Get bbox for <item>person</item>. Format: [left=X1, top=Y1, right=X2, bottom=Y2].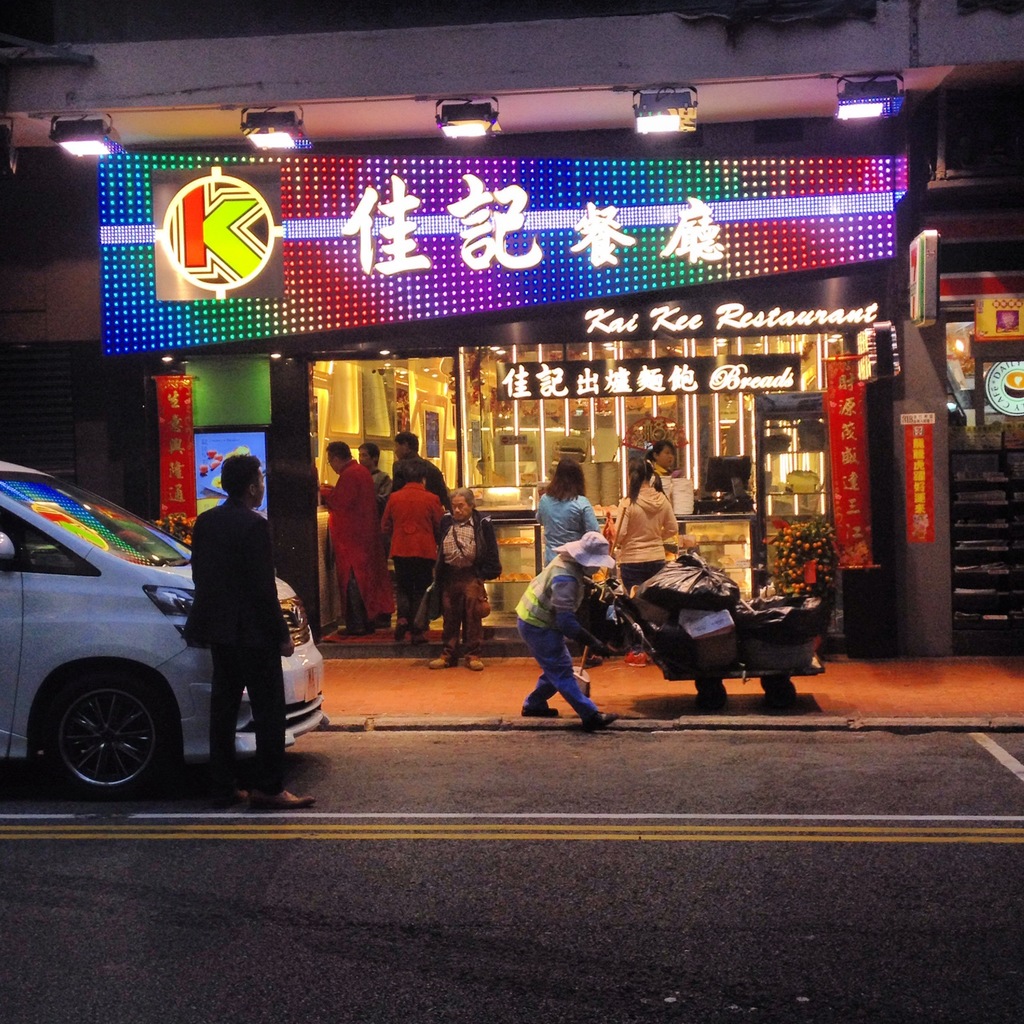
[left=511, top=508, right=612, bottom=733].
